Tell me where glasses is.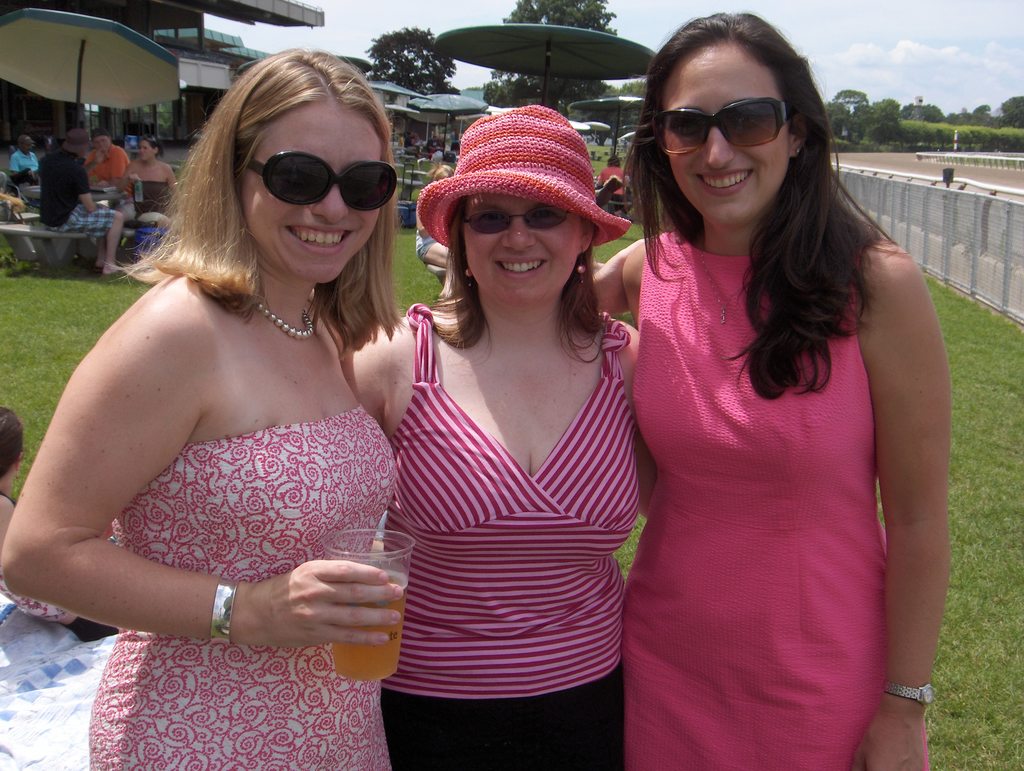
glasses is at bbox=(641, 93, 789, 160).
